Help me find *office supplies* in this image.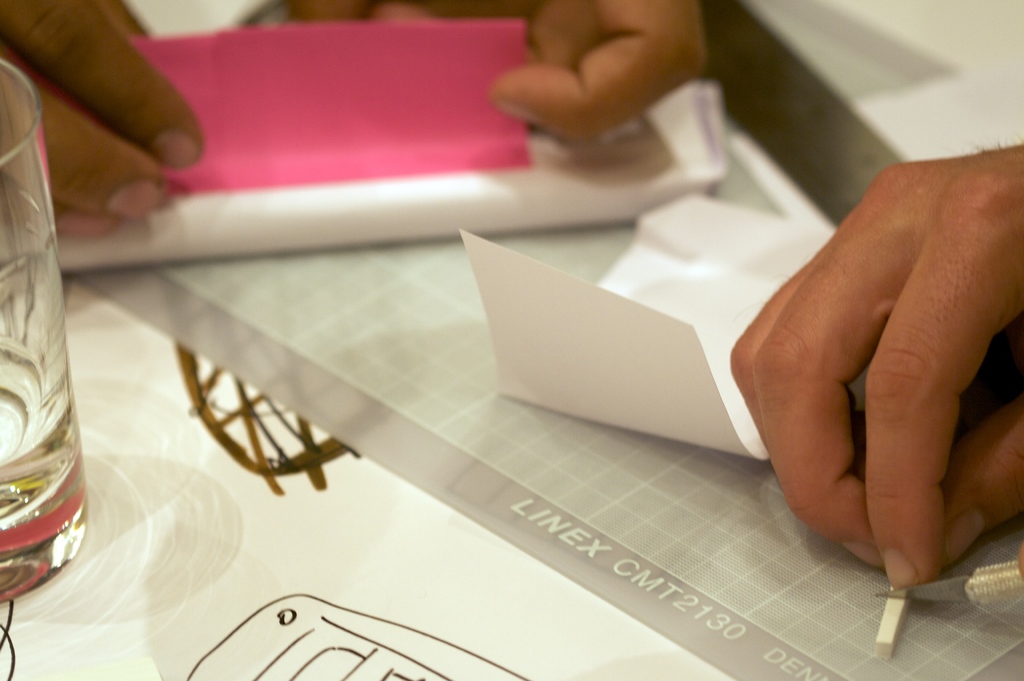
Found it: left=877, top=582, right=909, bottom=653.
